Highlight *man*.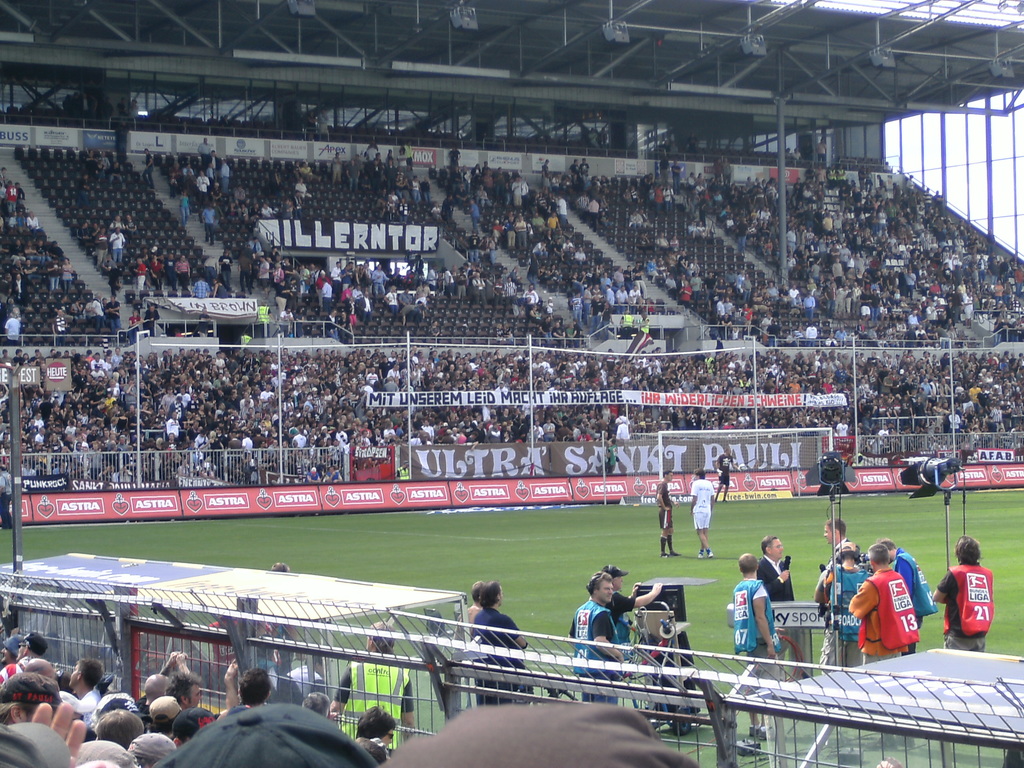
Highlighted region: detection(599, 564, 663, 673).
